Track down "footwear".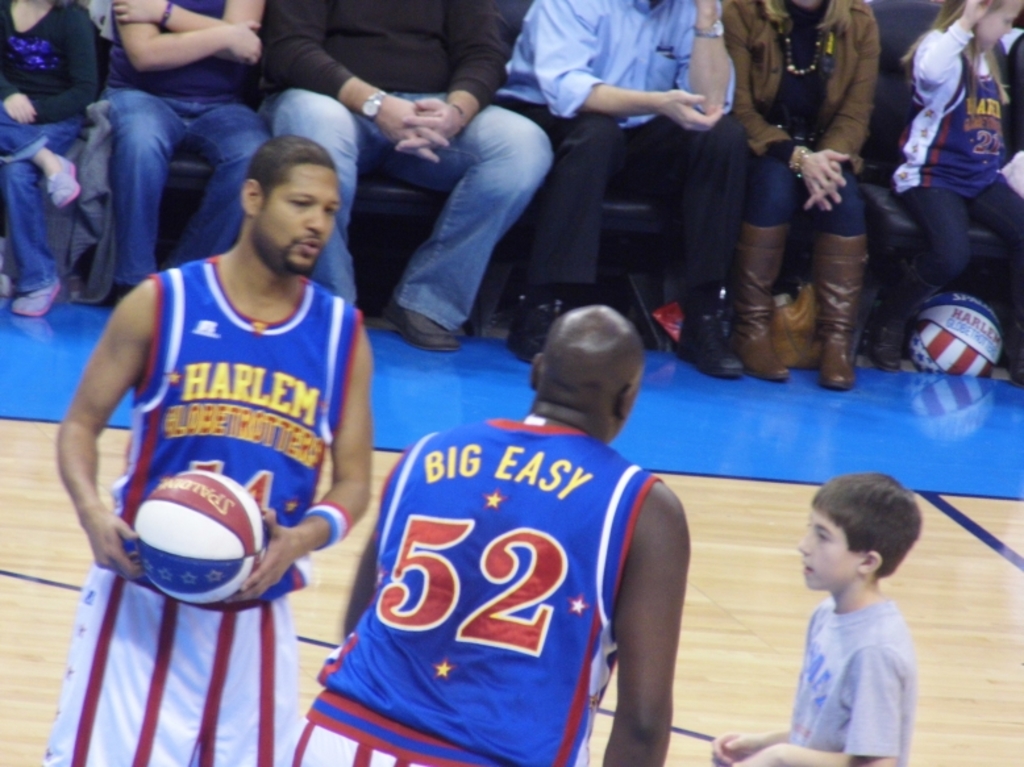
Tracked to BBox(738, 225, 786, 383).
